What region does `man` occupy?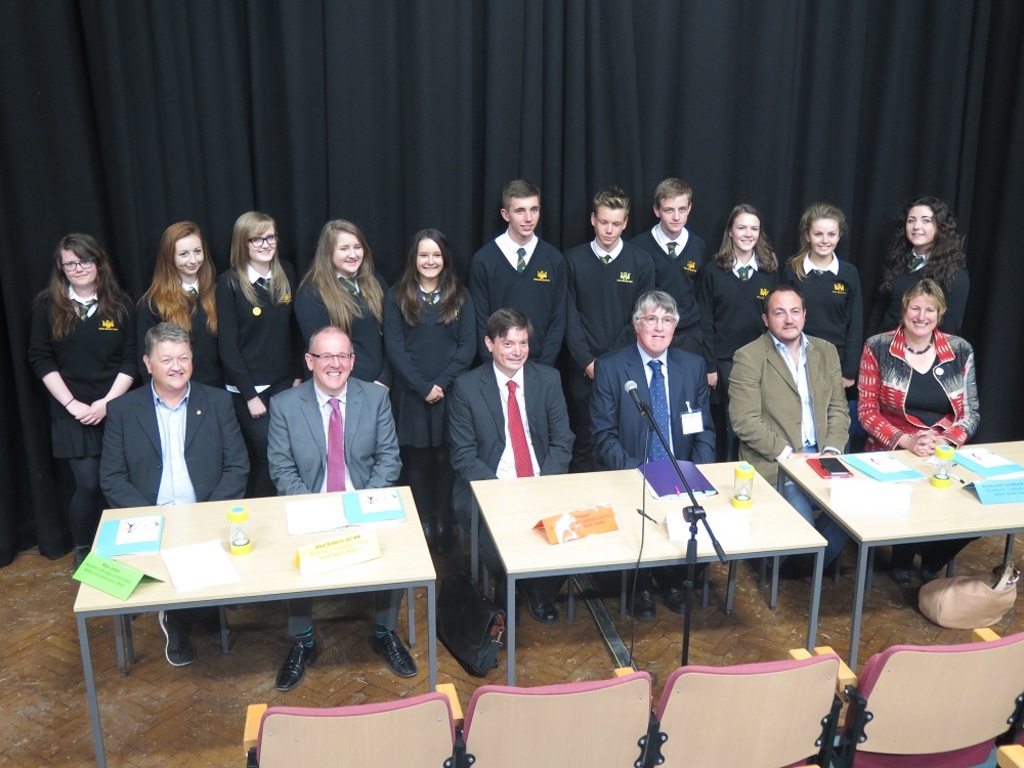
region(98, 319, 251, 669).
